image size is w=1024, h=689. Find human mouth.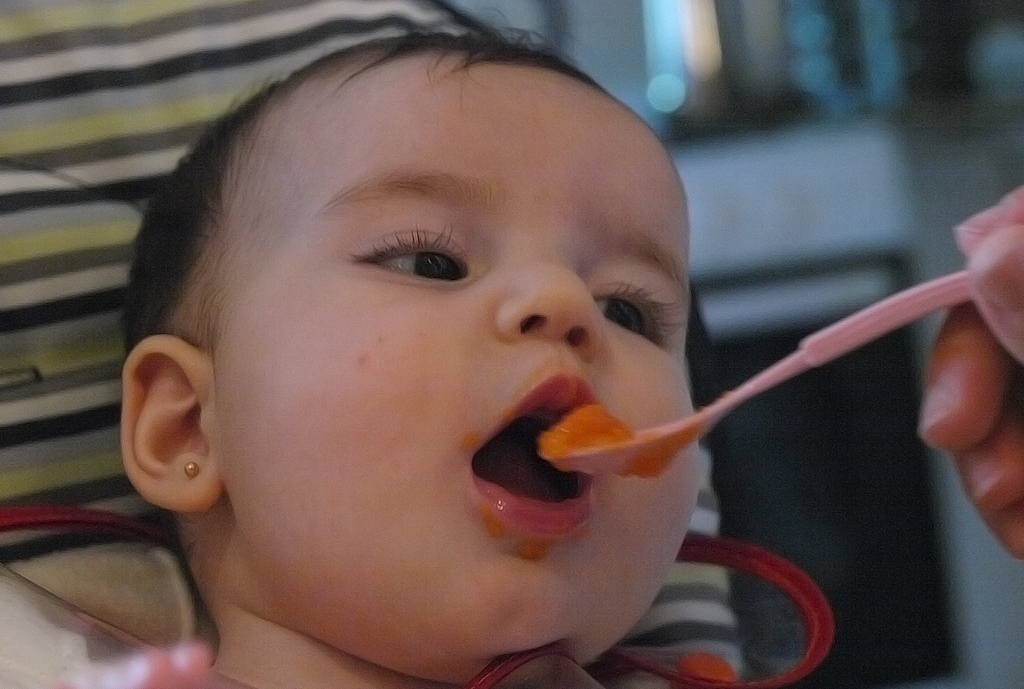
Rect(475, 377, 598, 533).
